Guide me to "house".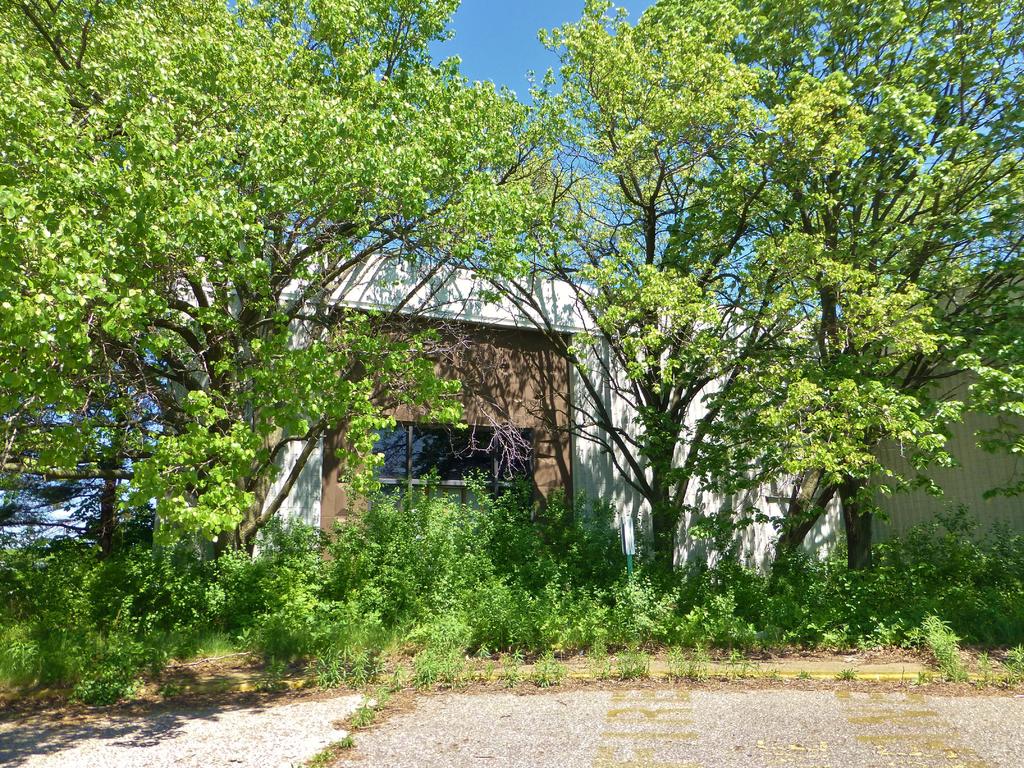
Guidance: [left=849, top=277, right=1023, bottom=621].
